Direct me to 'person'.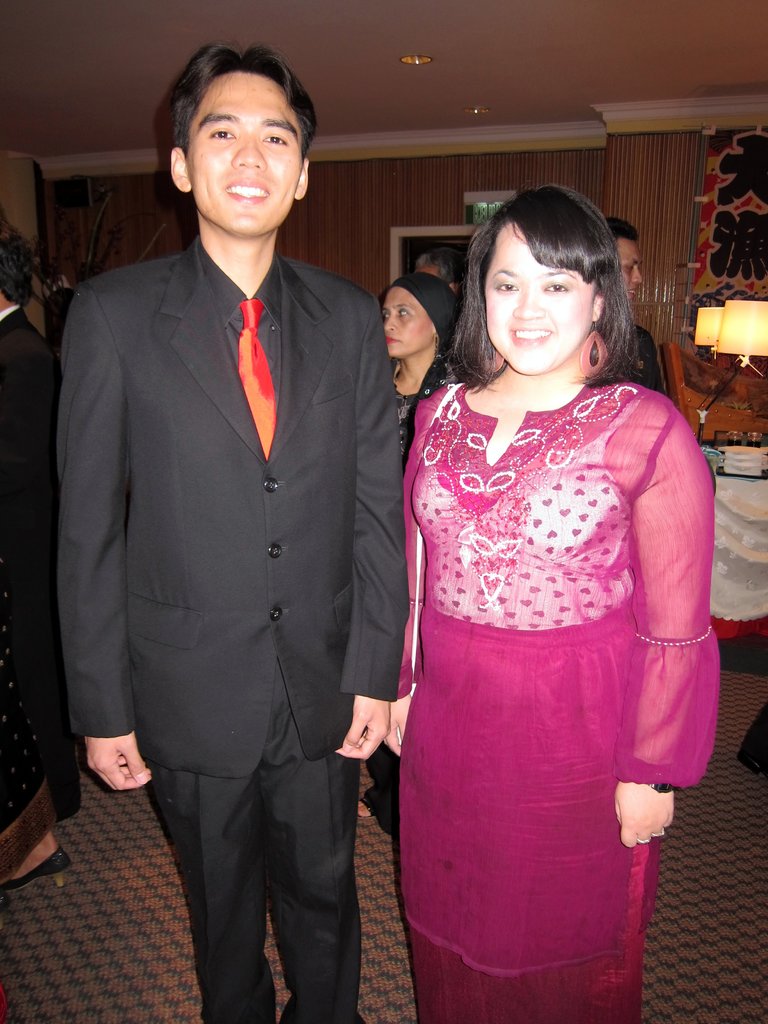
Direction: [604, 218, 664, 391].
